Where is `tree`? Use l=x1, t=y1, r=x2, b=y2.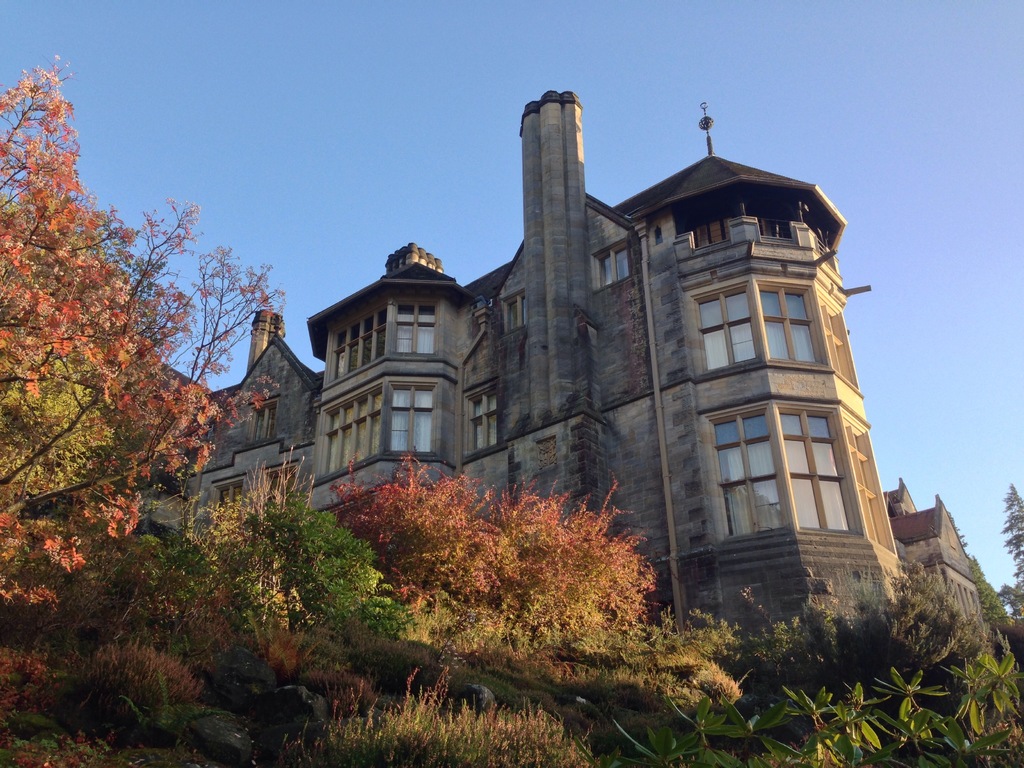
l=1006, t=484, r=1023, b=627.
